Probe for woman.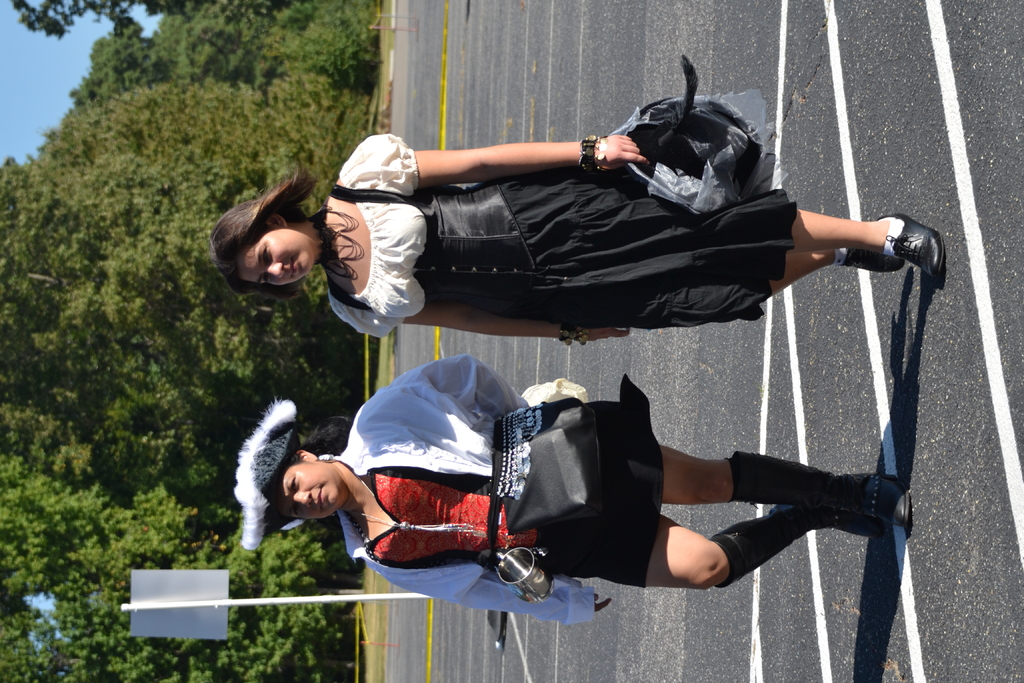
Probe result: [x1=211, y1=129, x2=948, y2=346].
